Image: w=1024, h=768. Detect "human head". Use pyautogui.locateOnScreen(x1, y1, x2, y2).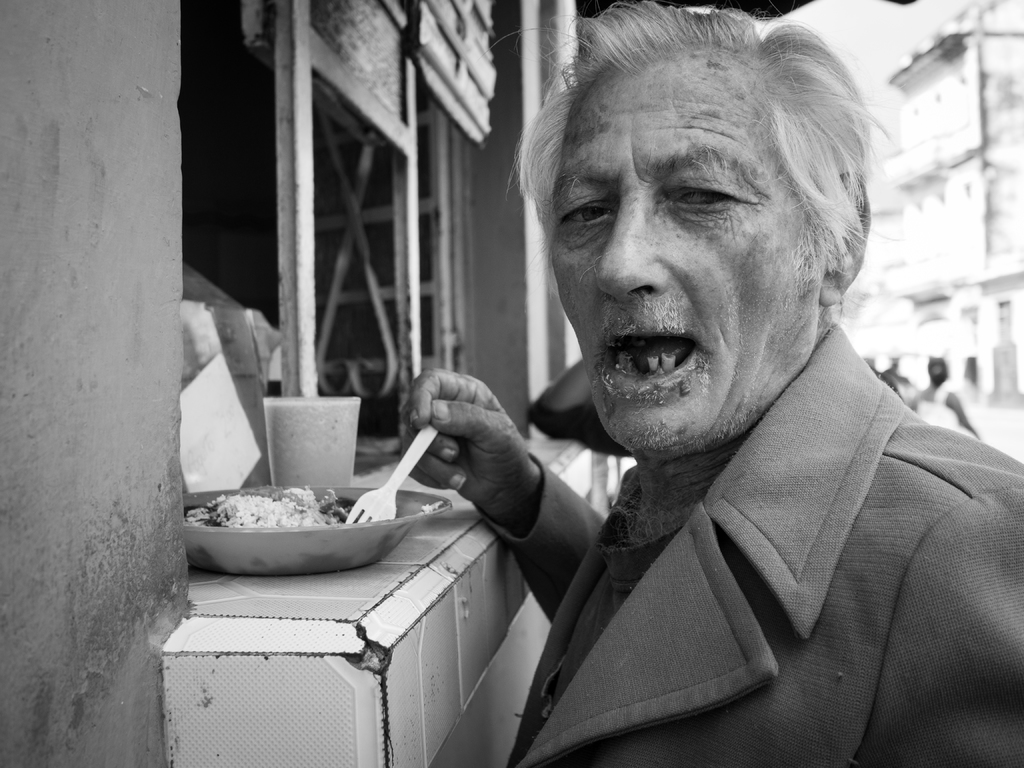
pyautogui.locateOnScreen(550, 0, 870, 451).
